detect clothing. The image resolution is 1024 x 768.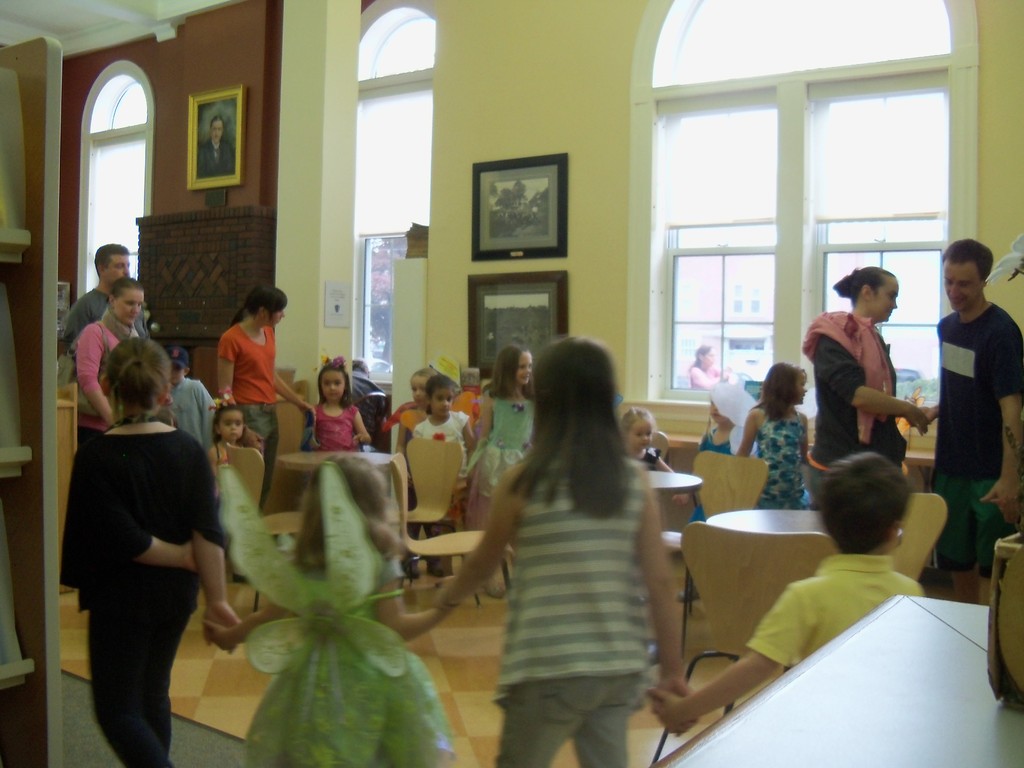
locate(467, 397, 532, 487).
